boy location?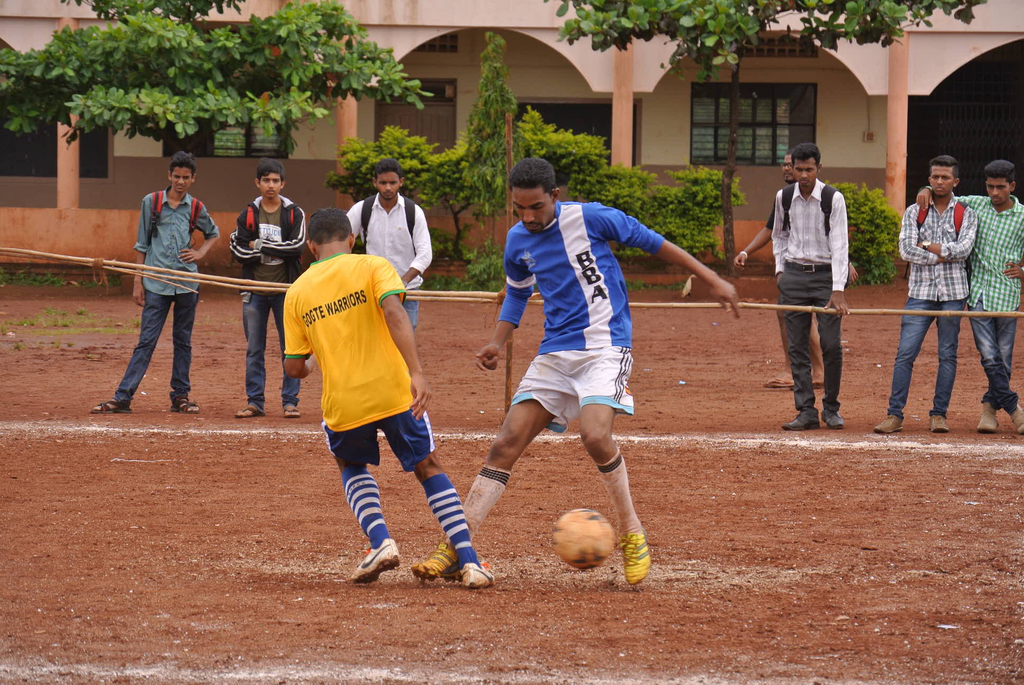
detection(734, 152, 861, 386)
